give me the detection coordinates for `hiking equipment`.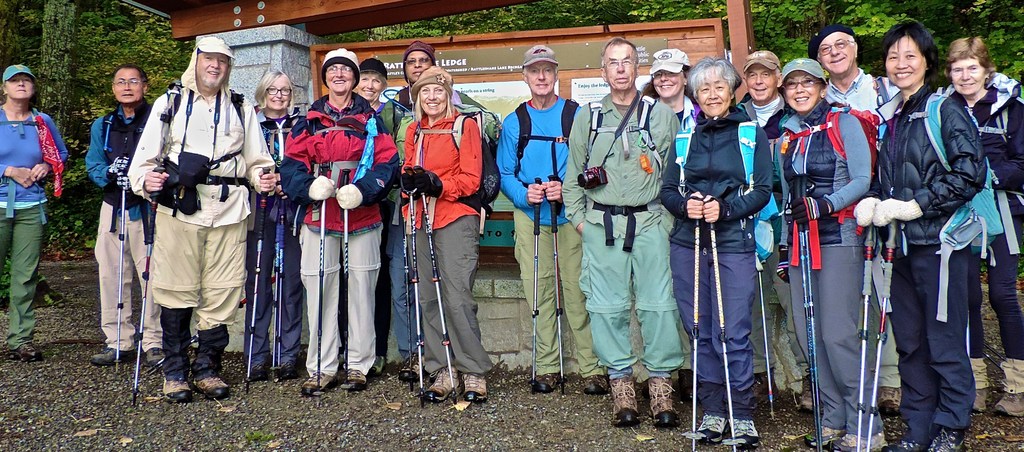
bbox(867, 219, 900, 451).
